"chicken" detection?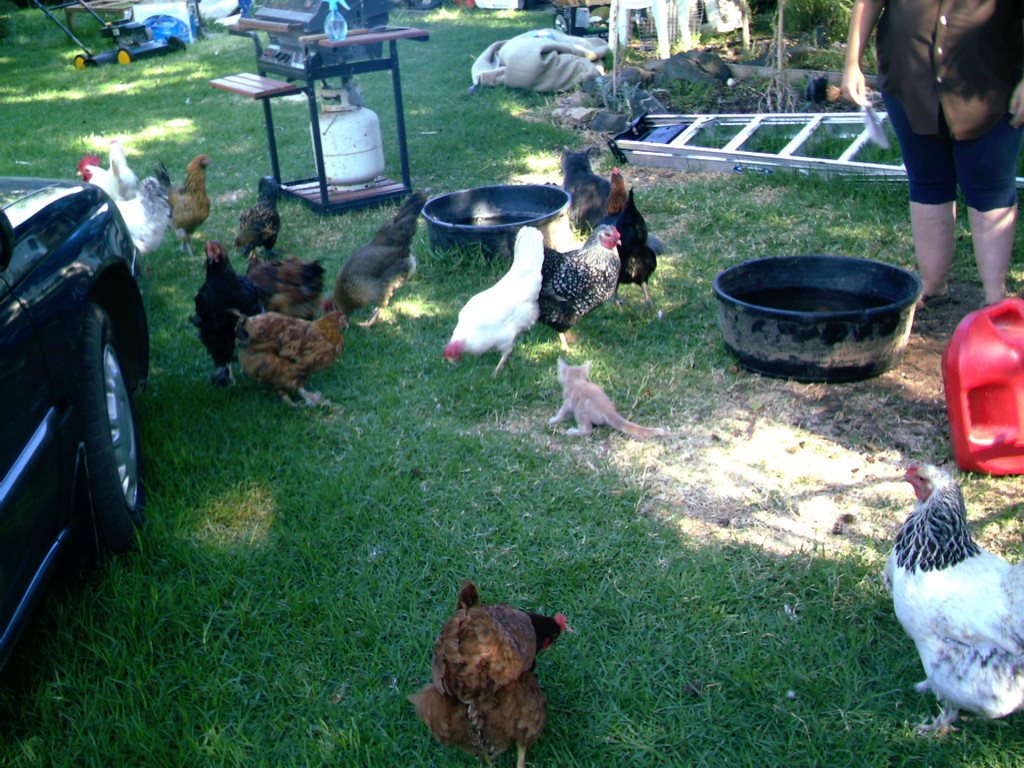
{"x1": 543, "y1": 220, "x2": 613, "y2": 348}
